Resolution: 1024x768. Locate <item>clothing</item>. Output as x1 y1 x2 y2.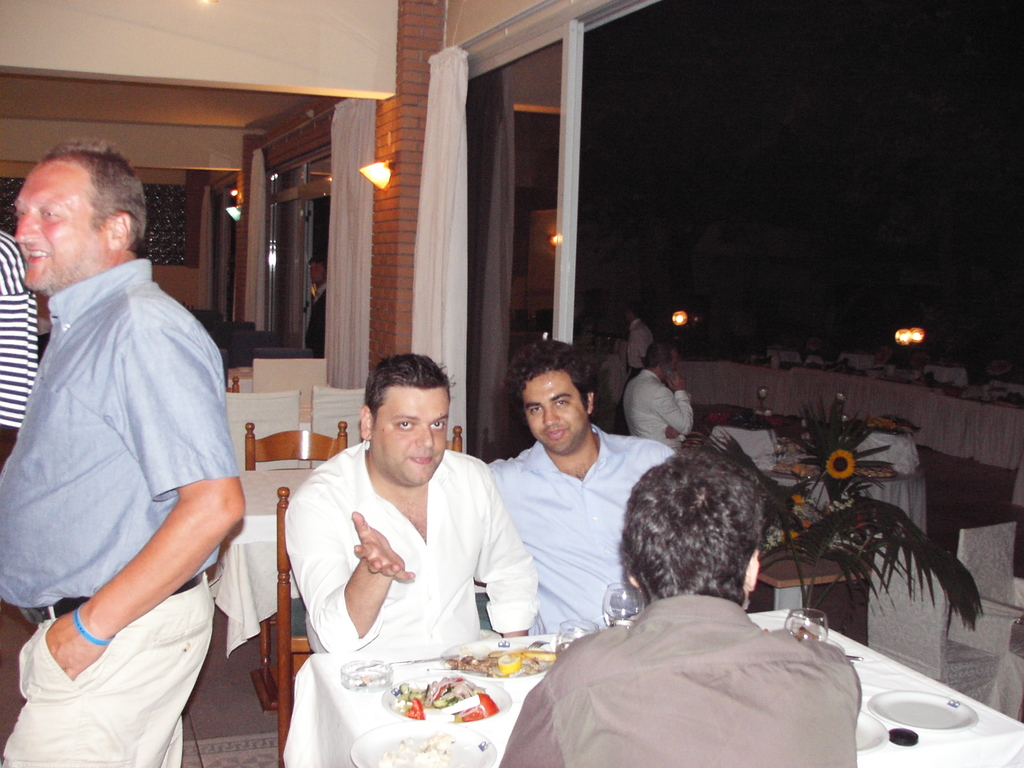
308 288 329 360.
